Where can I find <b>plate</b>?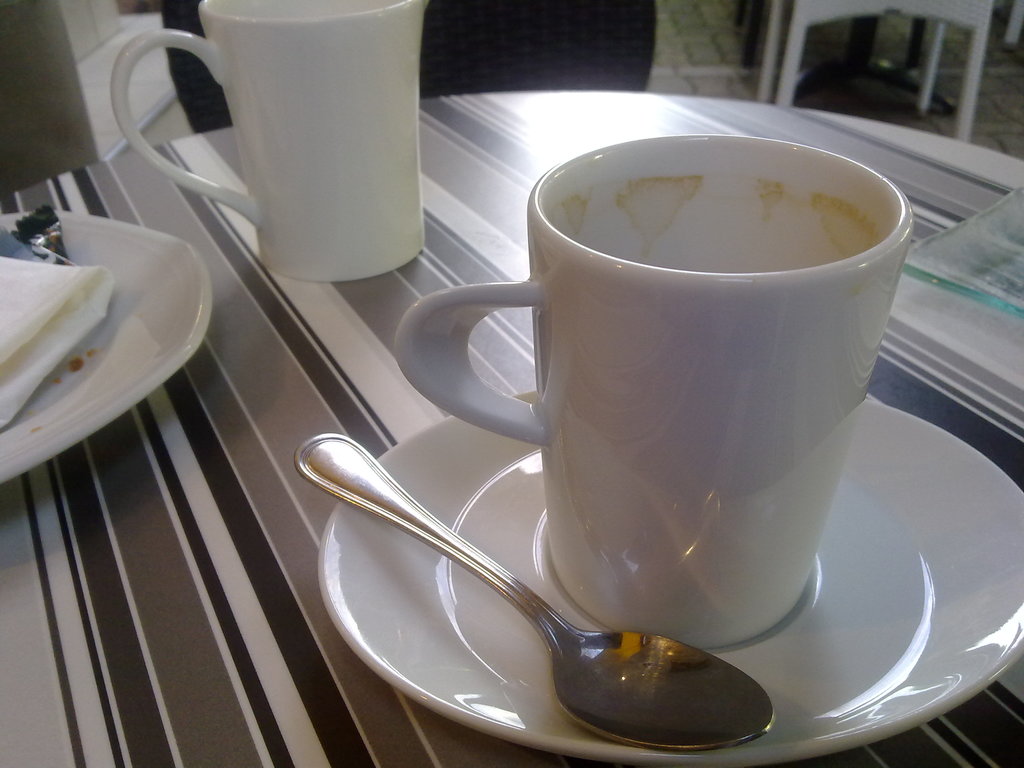
You can find it at left=0, top=223, right=195, bottom=457.
